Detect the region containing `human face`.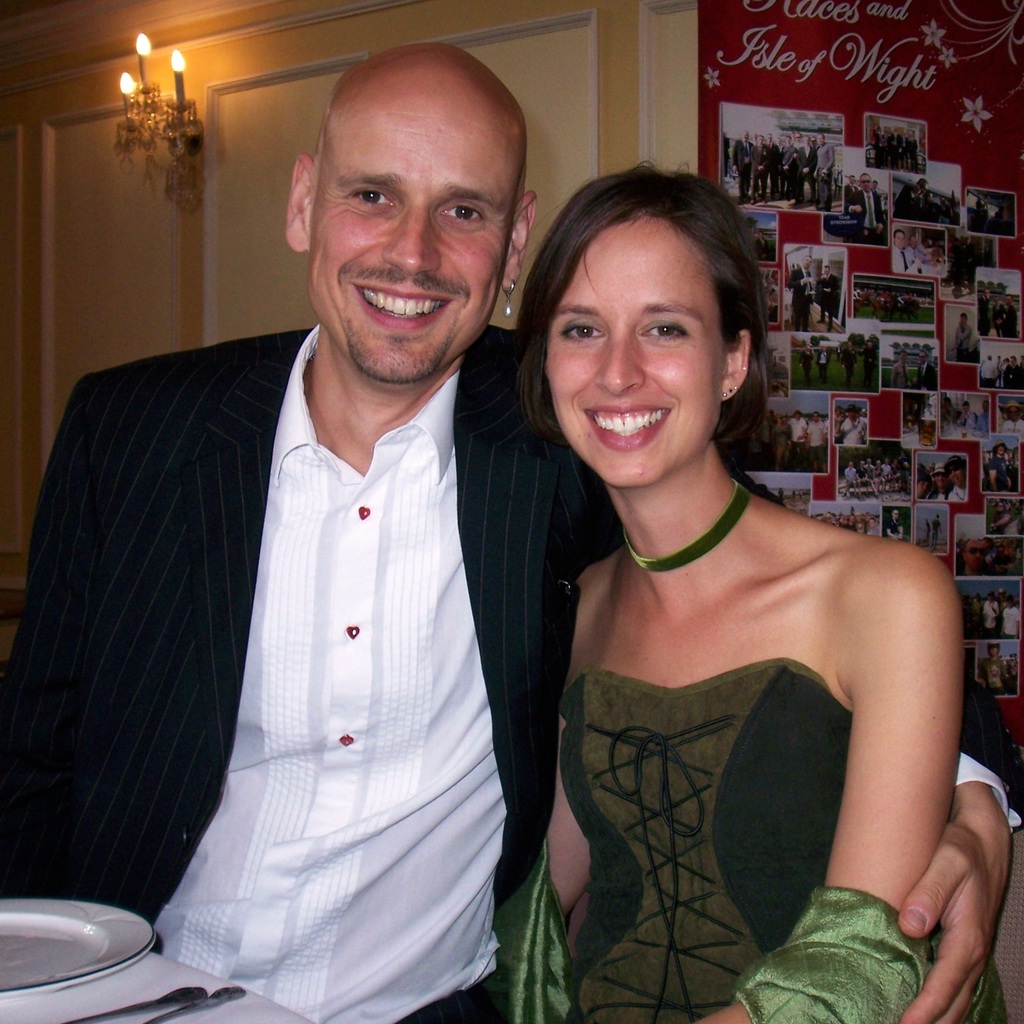
305/90/523/386.
